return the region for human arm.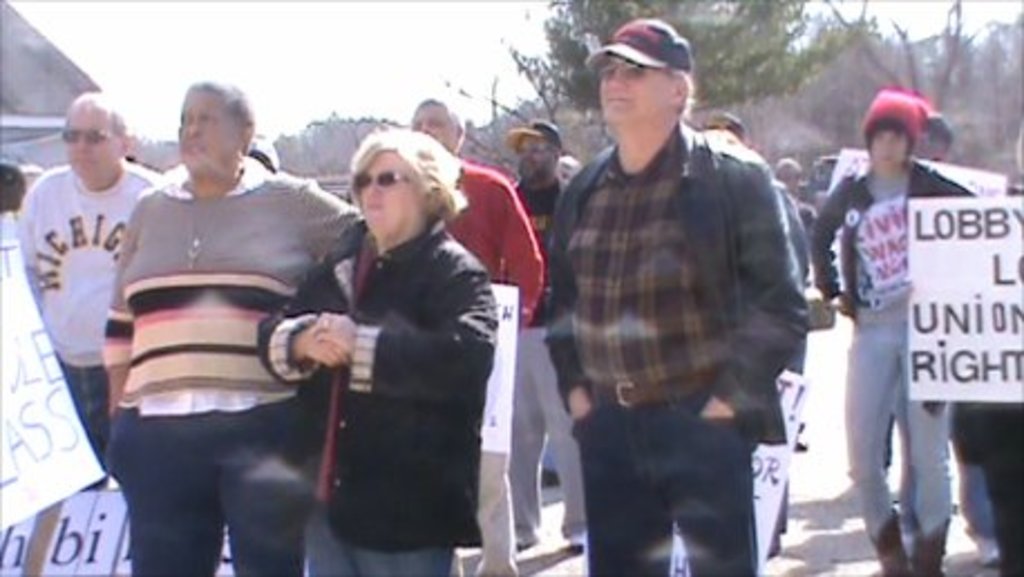
Rect(92, 192, 150, 425).
